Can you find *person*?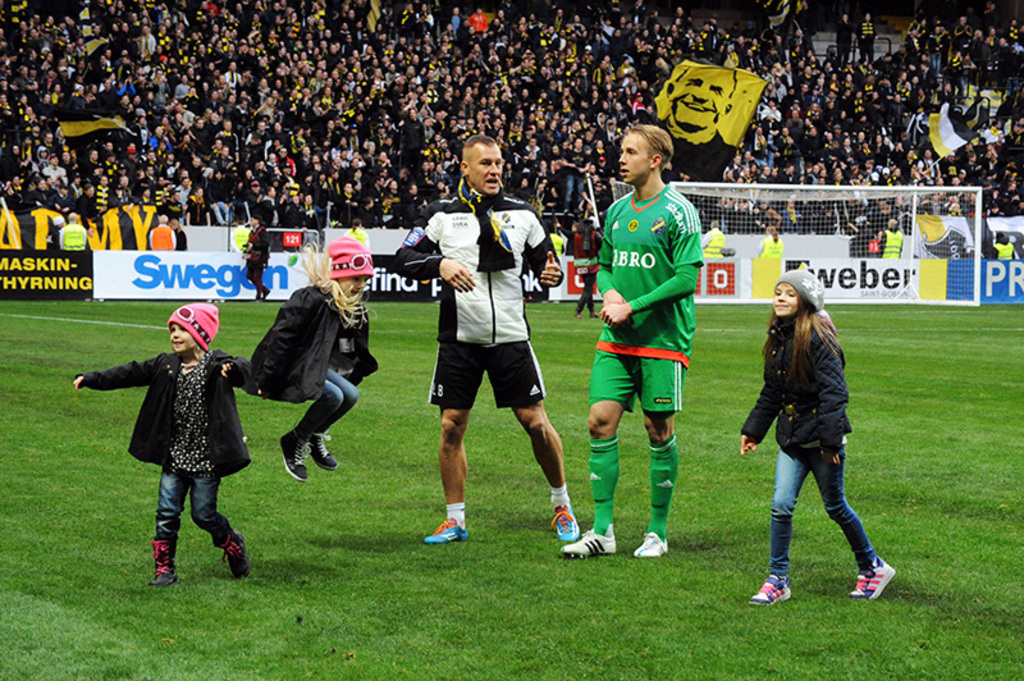
Yes, bounding box: 756:244:878:623.
